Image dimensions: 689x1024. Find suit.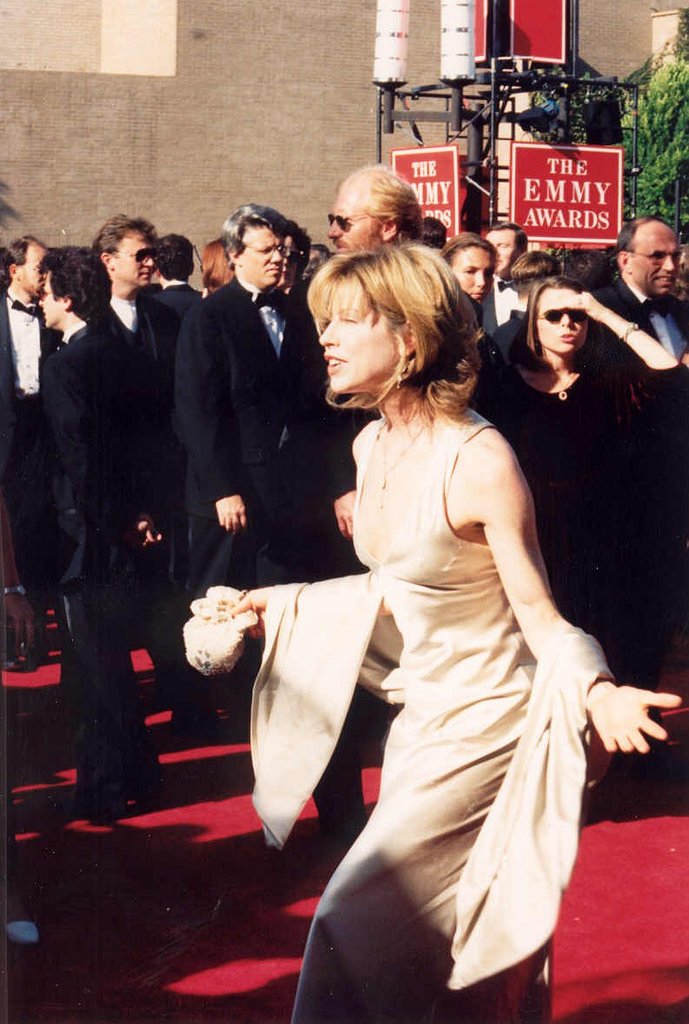
pyautogui.locateOnScreen(481, 301, 534, 368).
